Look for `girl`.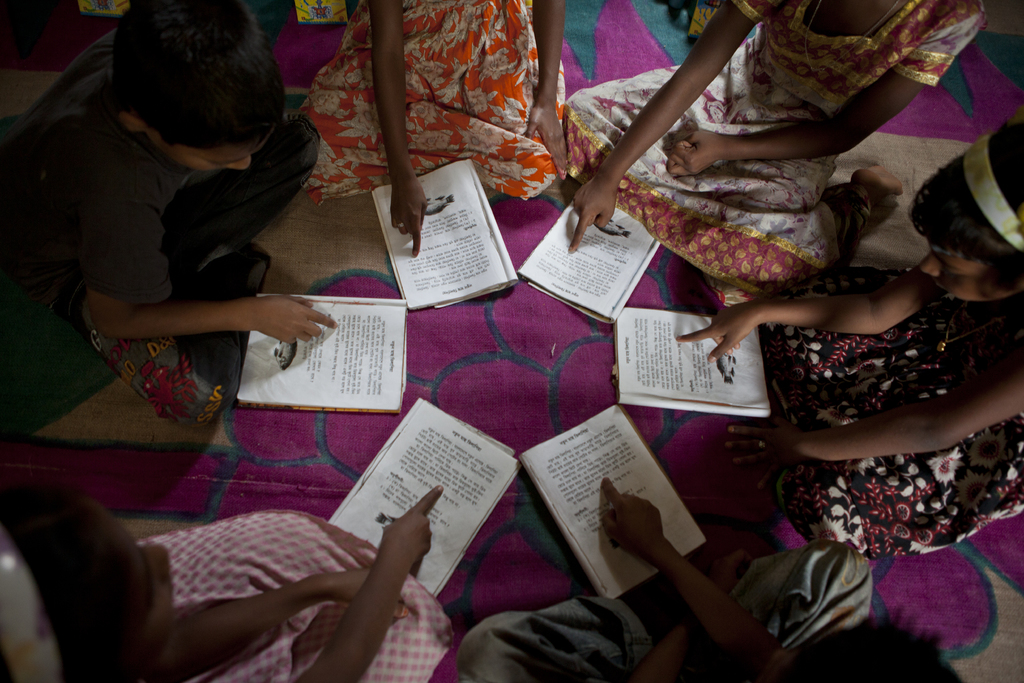
Found: left=303, top=0, right=559, bottom=257.
